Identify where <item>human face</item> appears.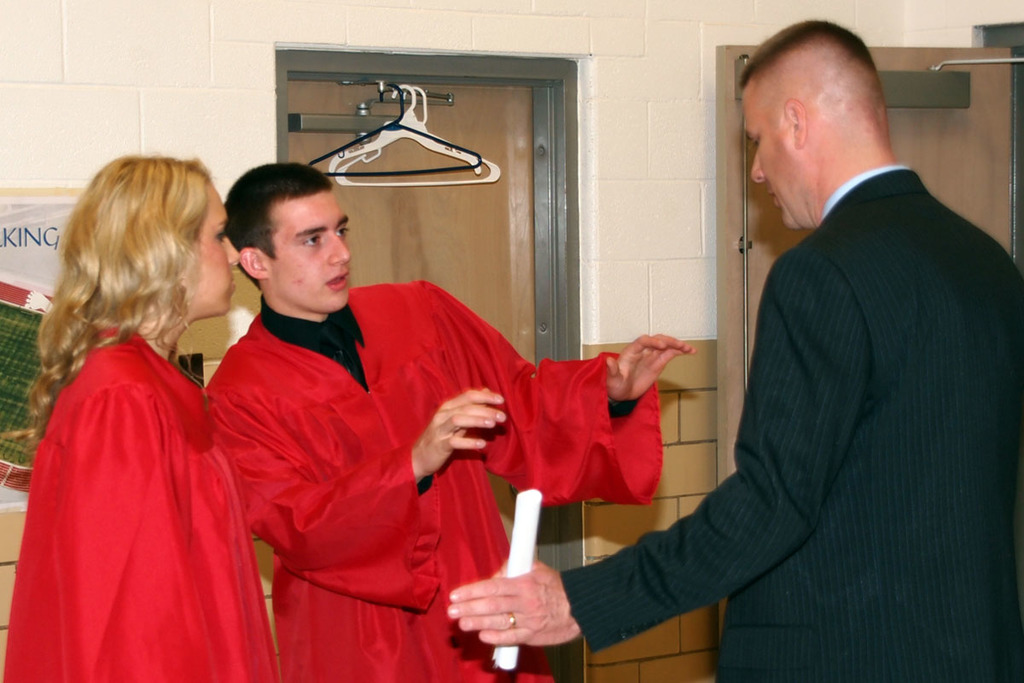
Appears at x1=742 y1=92 x2=807 y2=225.
